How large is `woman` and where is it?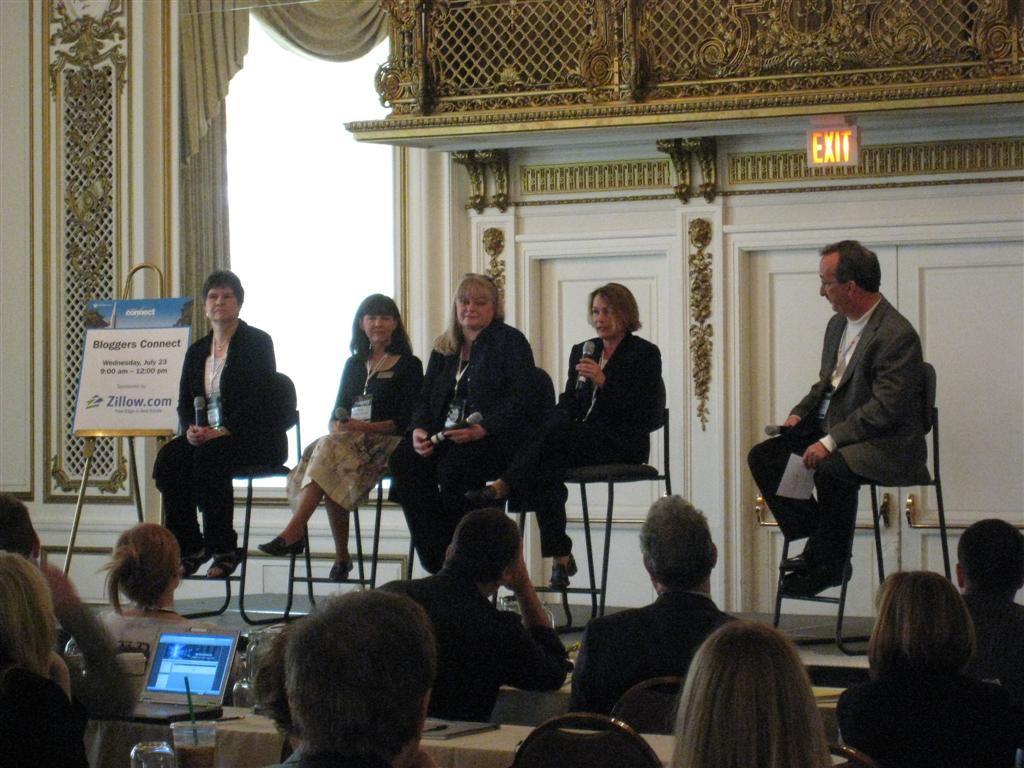
Bounding box: select_region(72, 520, 222, 661).
